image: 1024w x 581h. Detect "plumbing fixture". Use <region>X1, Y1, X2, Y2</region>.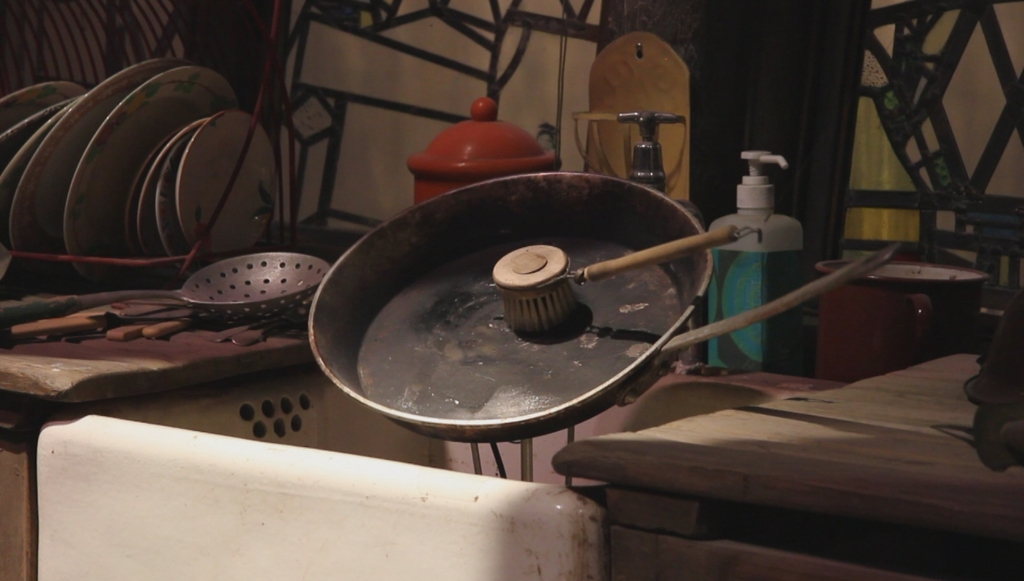
<region>610, 114, 685, 186</region>.
